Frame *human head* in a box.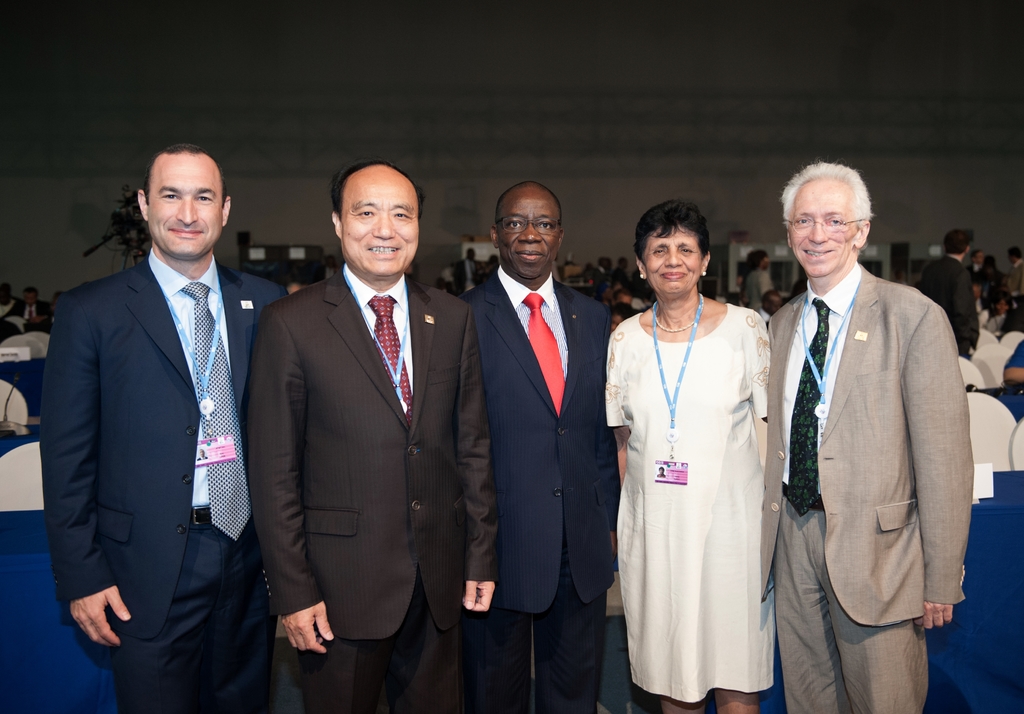
(0,283,15,306).
